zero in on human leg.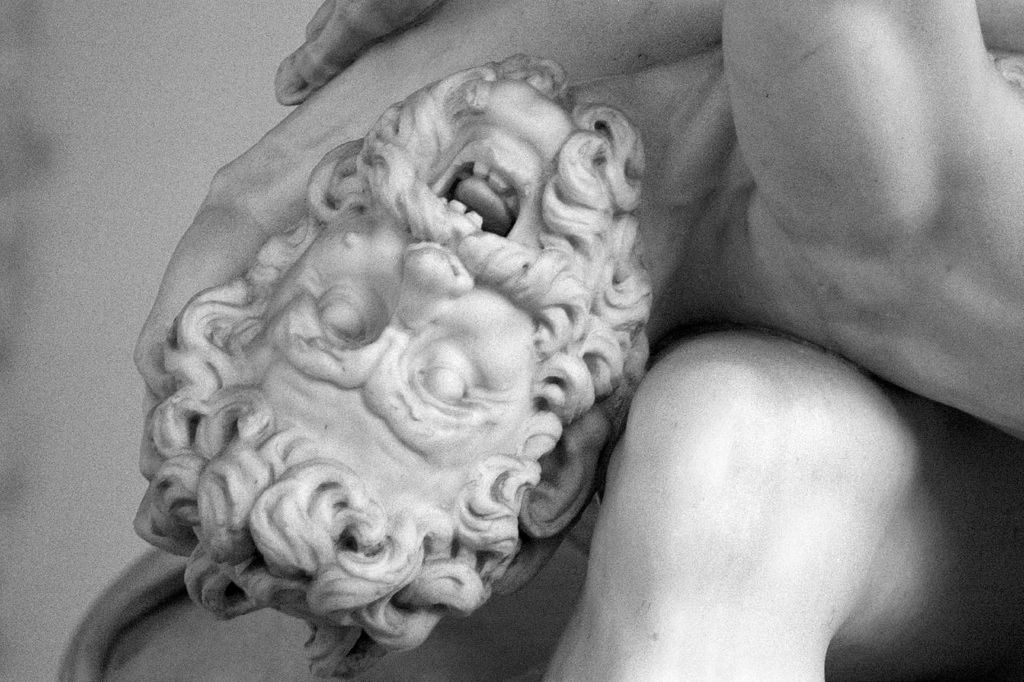
Zeroed in: (left=529, top=307, right=1013, bottom=681).
